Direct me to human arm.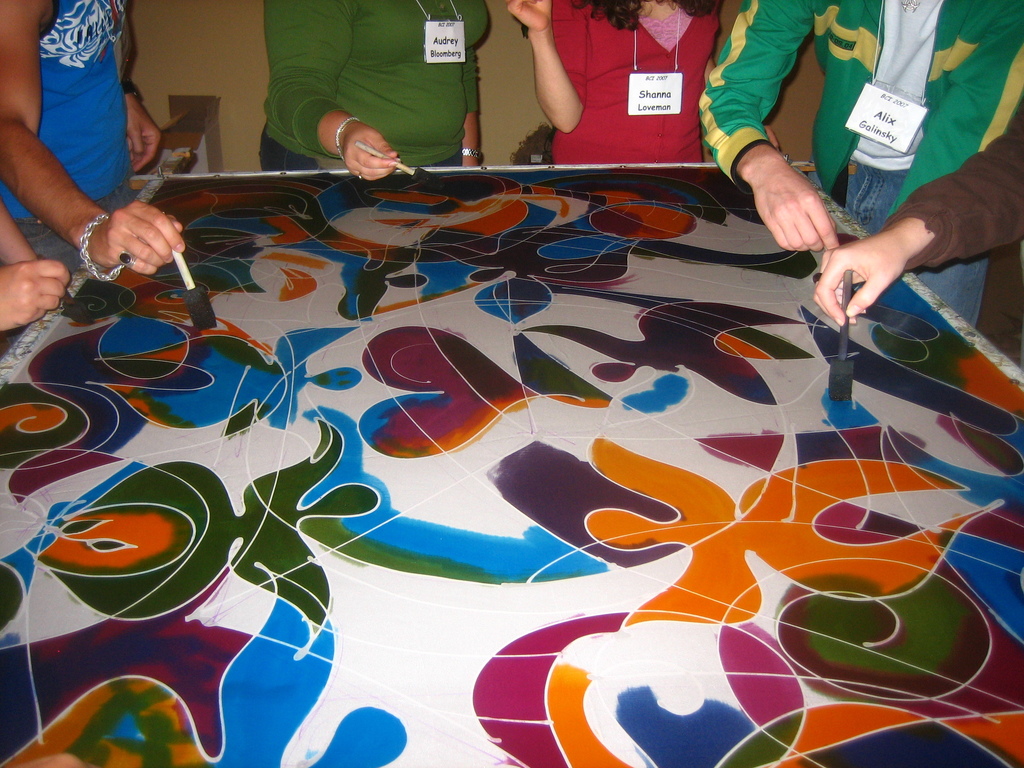
Direction: locate(122, 40, 164, 172).
